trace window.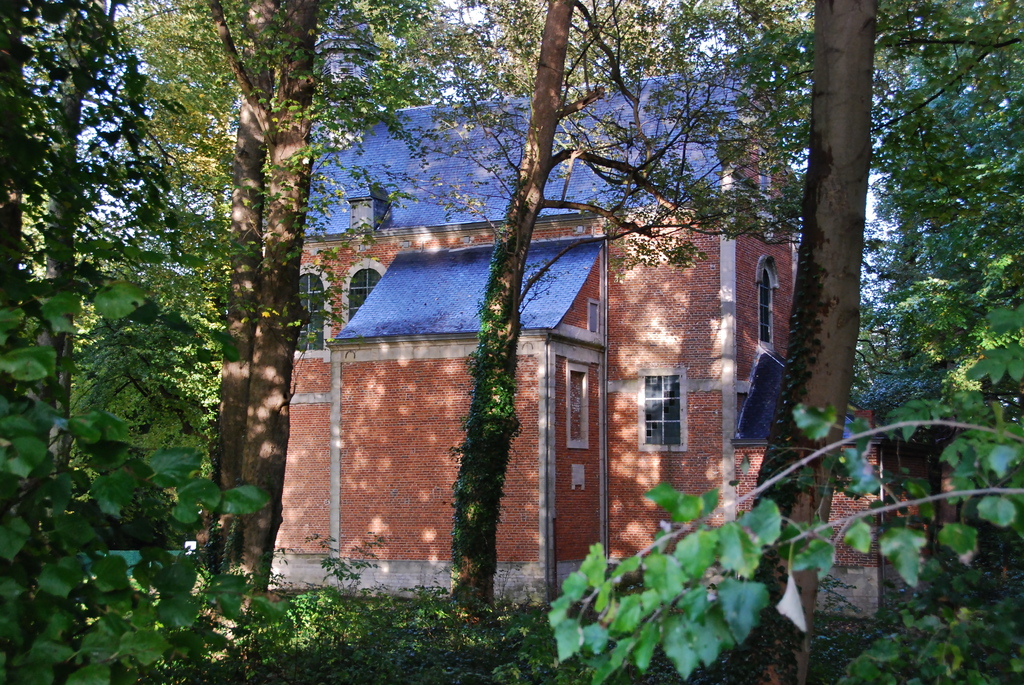
Traced to <box>296,273,325,350</box>.
